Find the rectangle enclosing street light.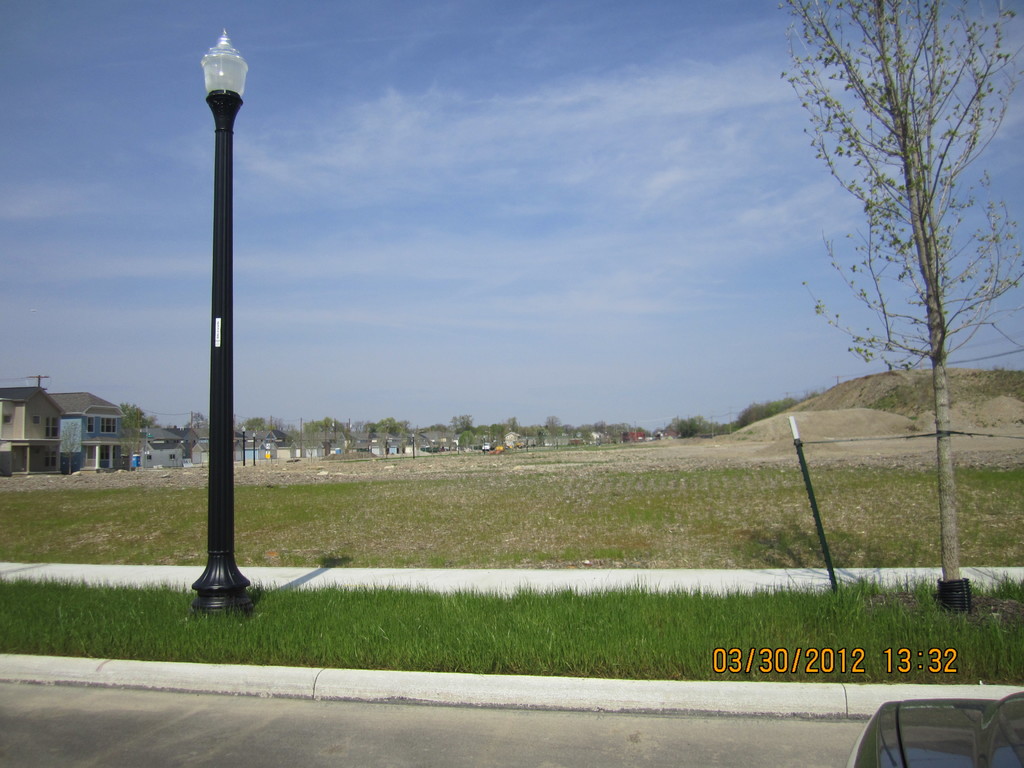
186:24:258:620.
